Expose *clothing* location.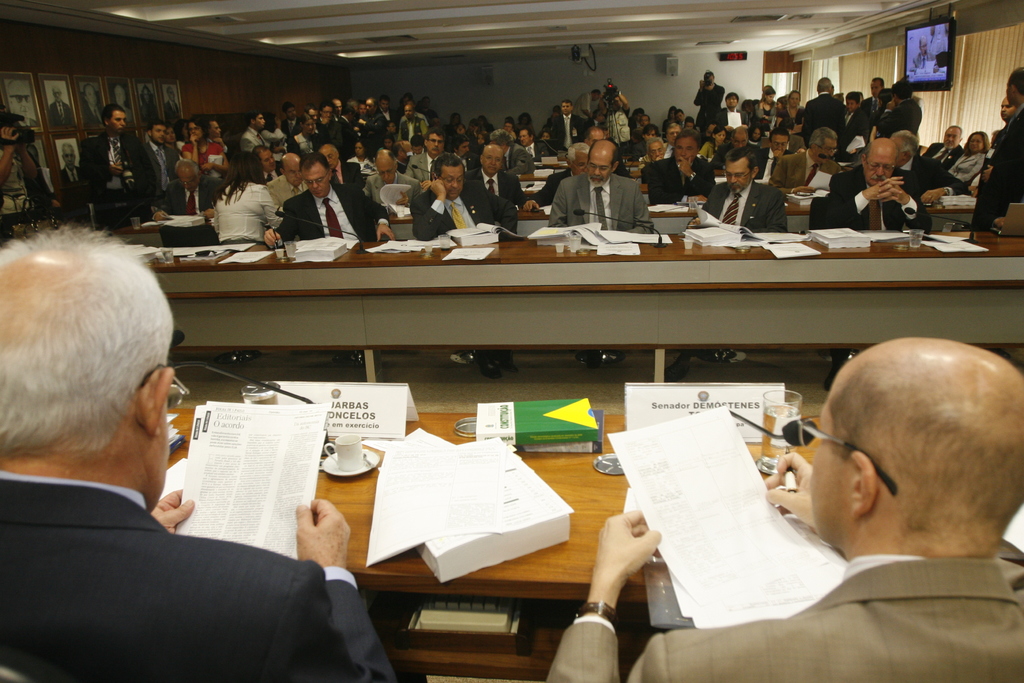
Exposed at (left=472, top=168, right=516, bottom=209).
